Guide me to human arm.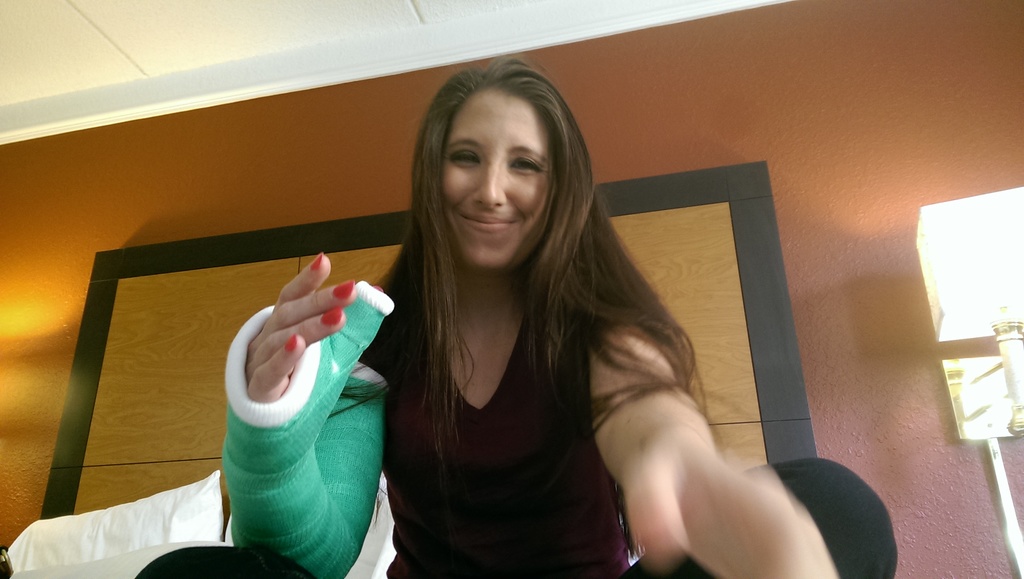
Guidance: x1=208, y1=241, x2=383, y2=578.
